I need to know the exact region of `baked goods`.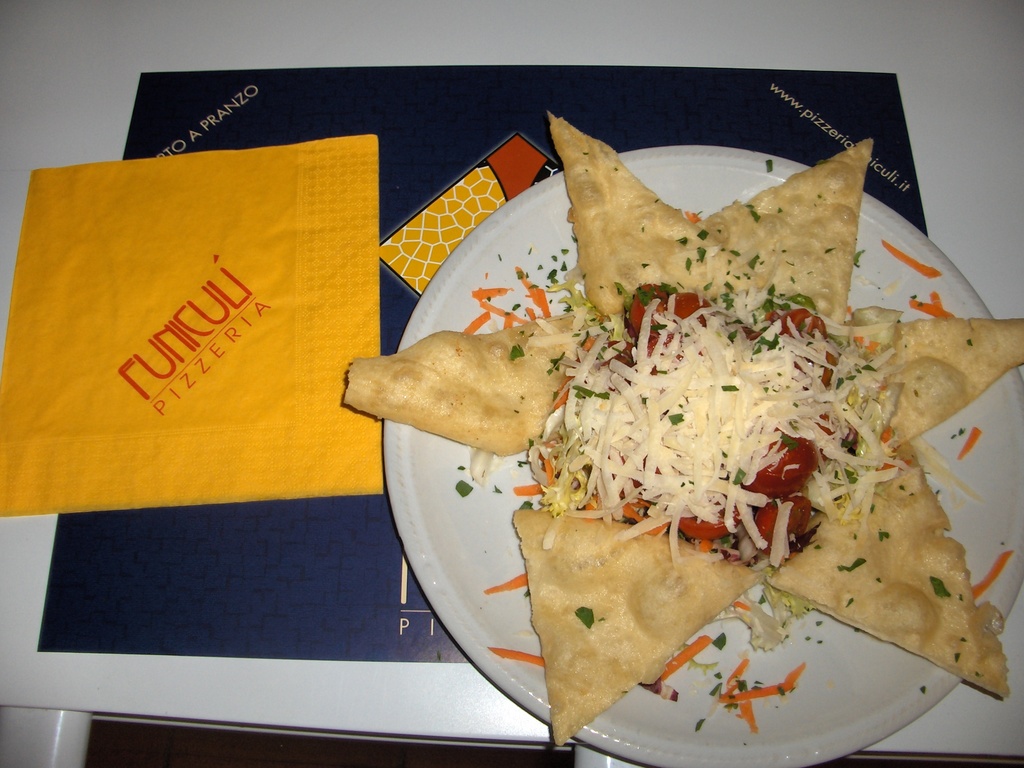
Region: bbox=[512, 508, 766, 746].
